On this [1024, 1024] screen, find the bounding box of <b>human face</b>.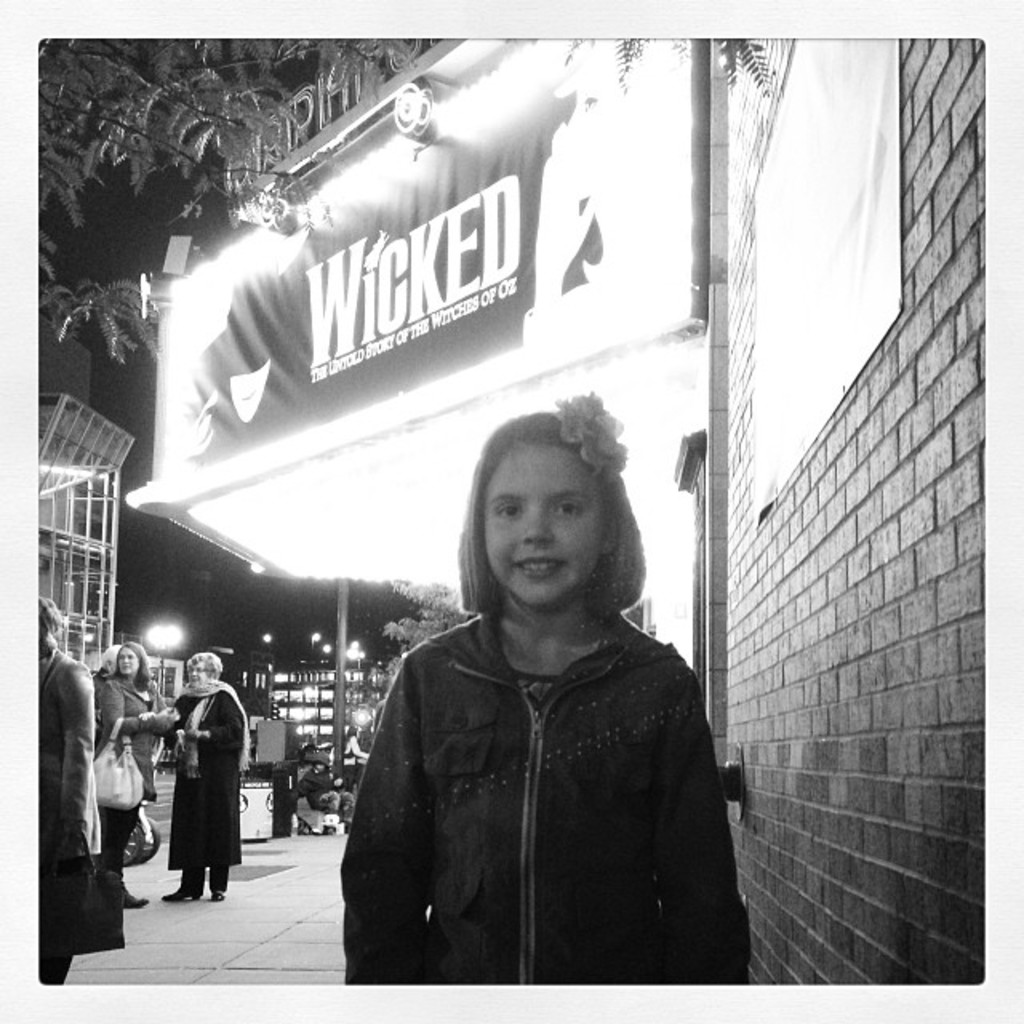
Bounding box: locate(117, 643, 138, 677).
